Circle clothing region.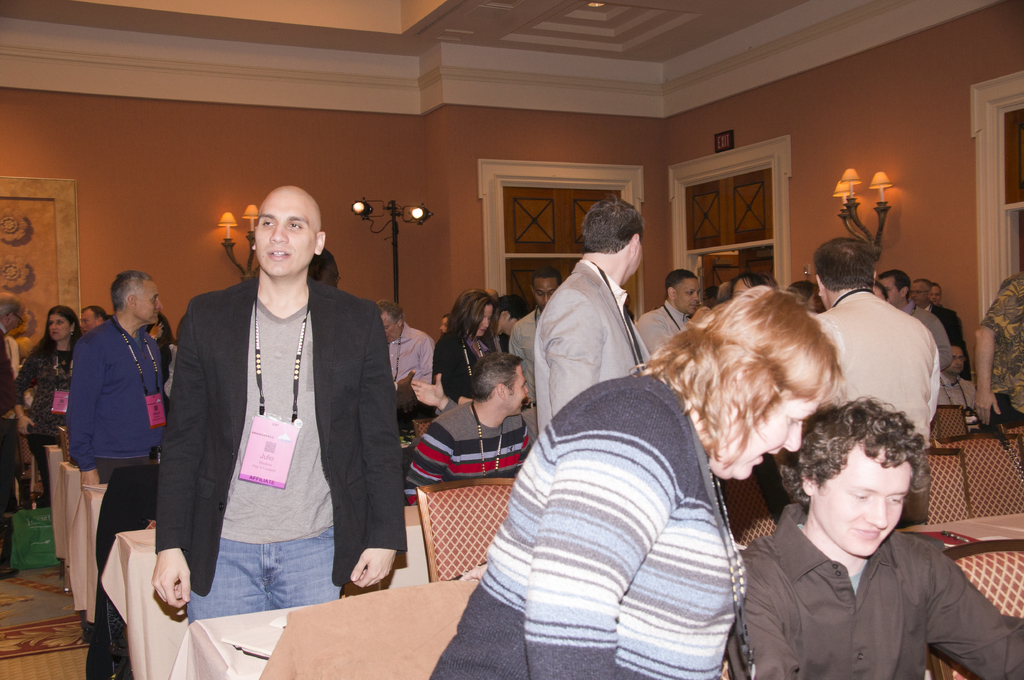
Region: 528:249:677:442.
